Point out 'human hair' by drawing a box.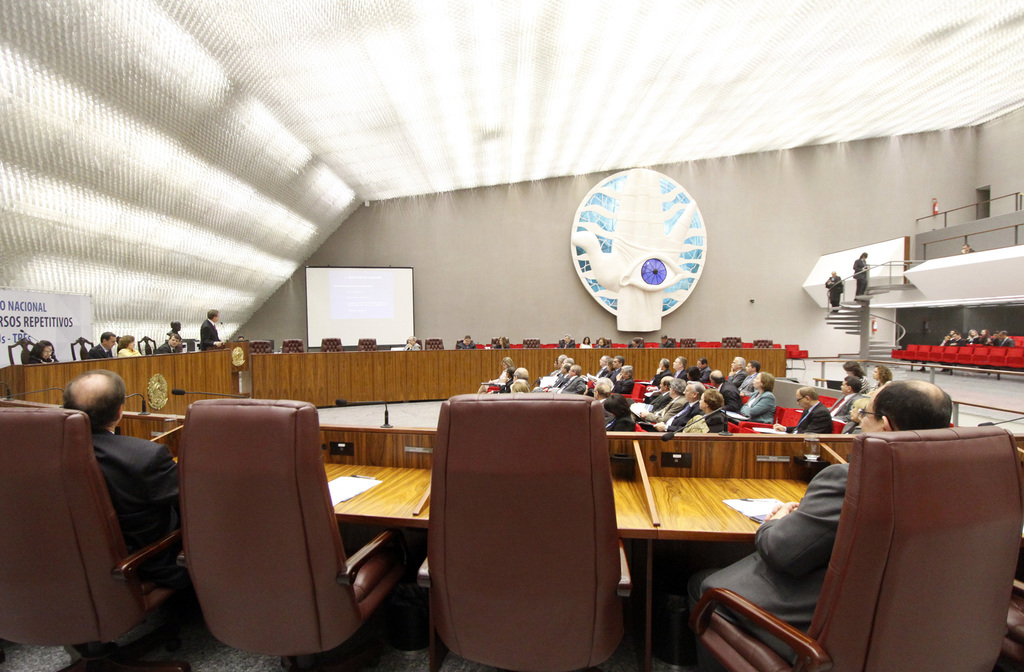
[x1=33, y1=338, x2=60, y2=362].
